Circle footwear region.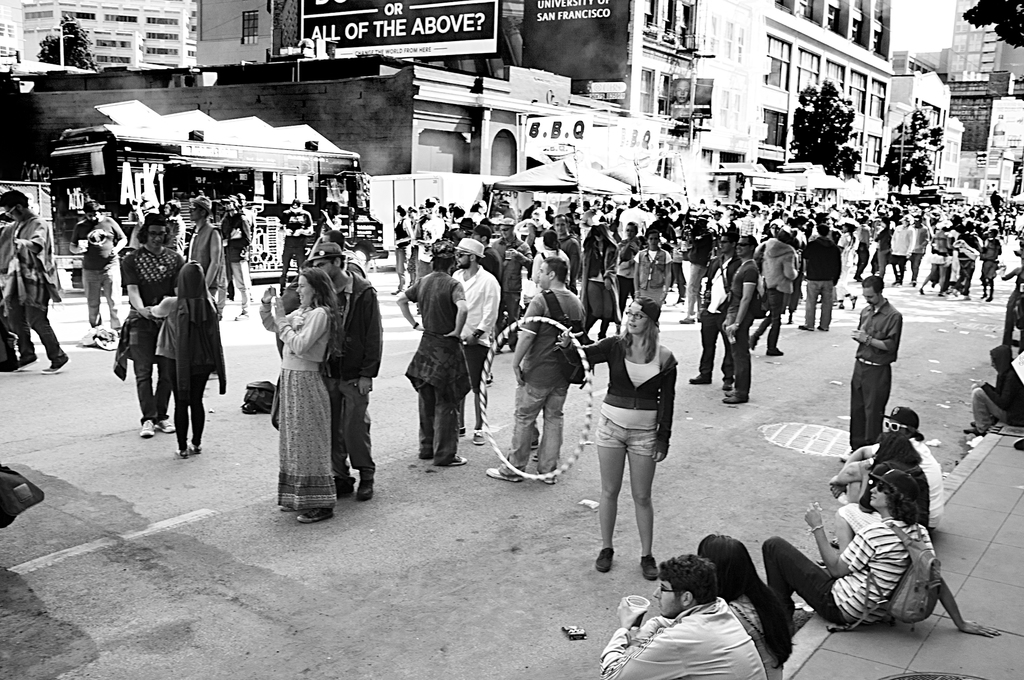
Region: (43,353,69,371).
